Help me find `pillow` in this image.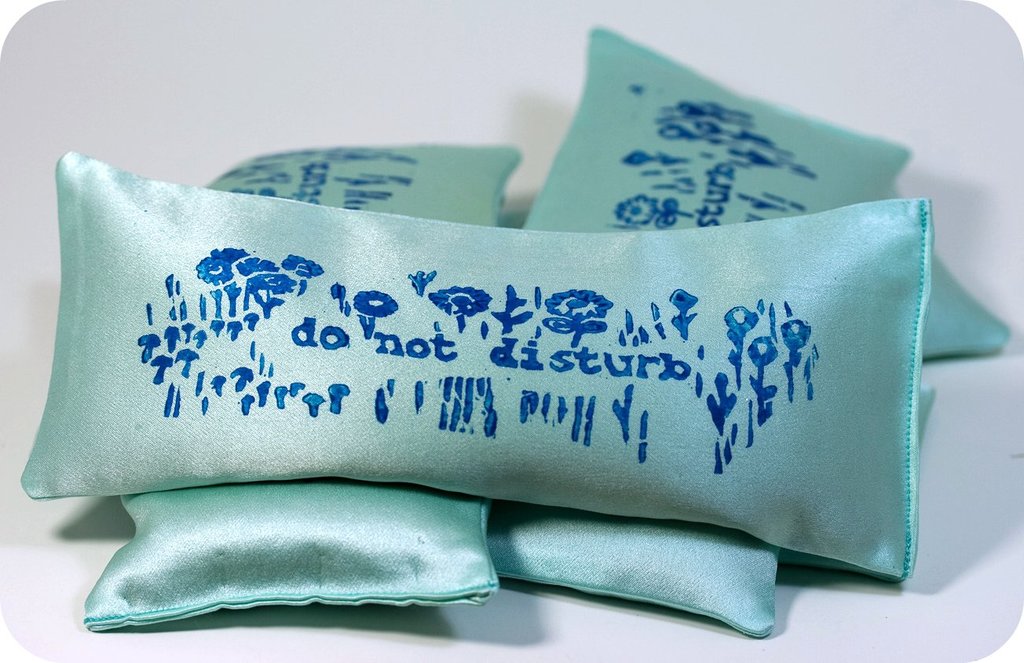
Found it: crop(31, 154, 927, 577).
